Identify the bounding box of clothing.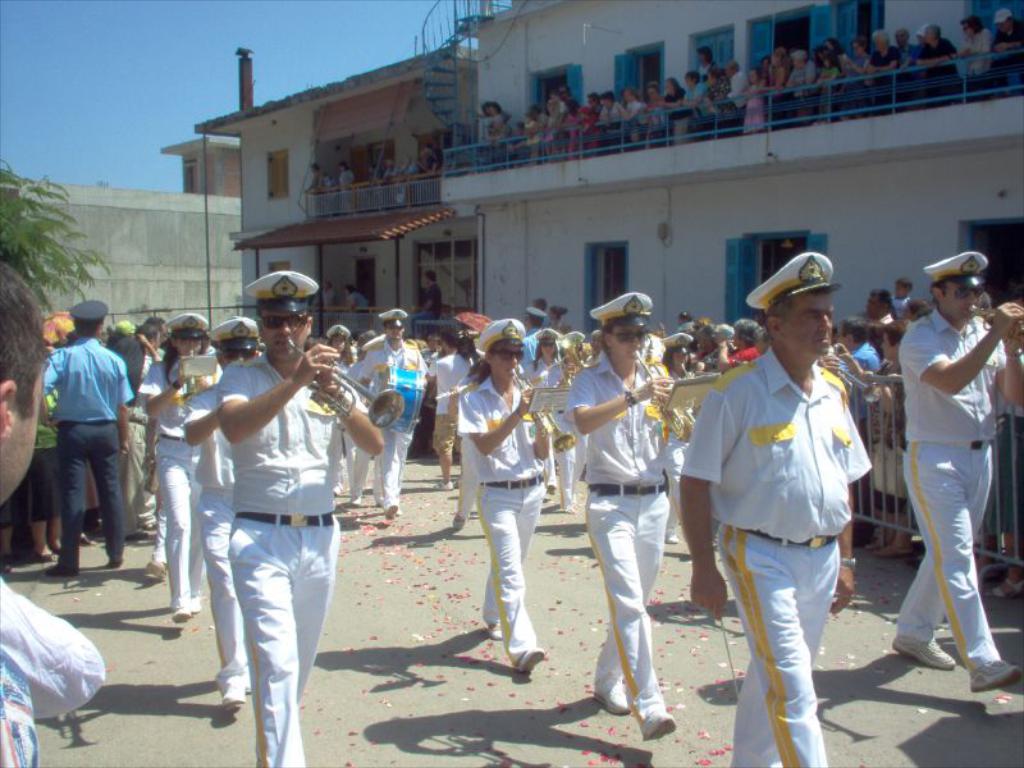
rect(388, 166, 408, 197).
